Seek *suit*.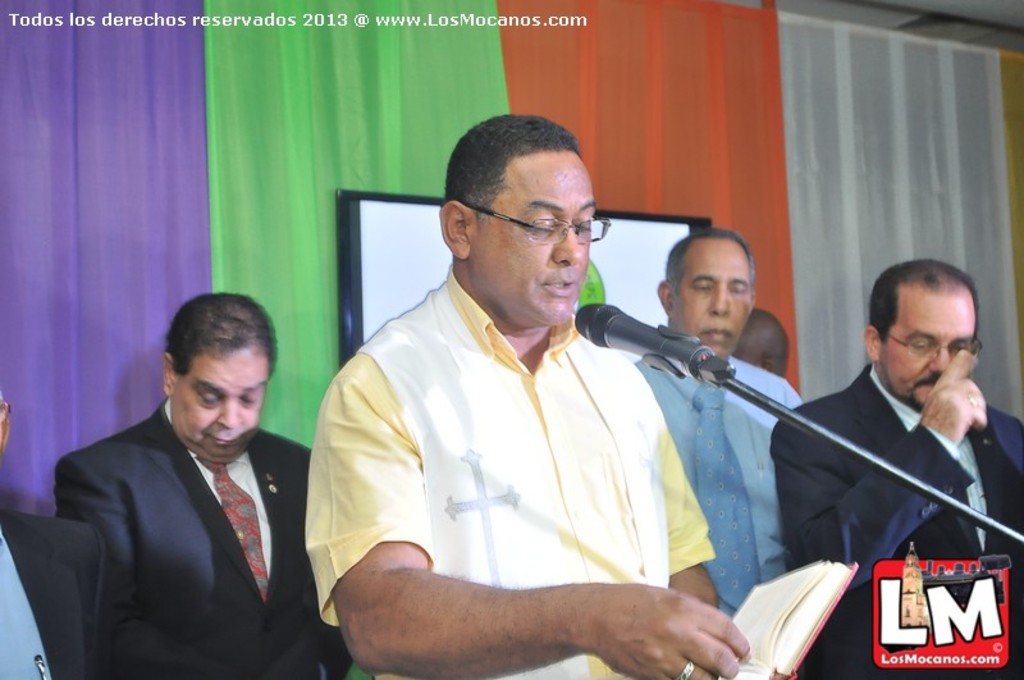
[769,357,1023,679].
